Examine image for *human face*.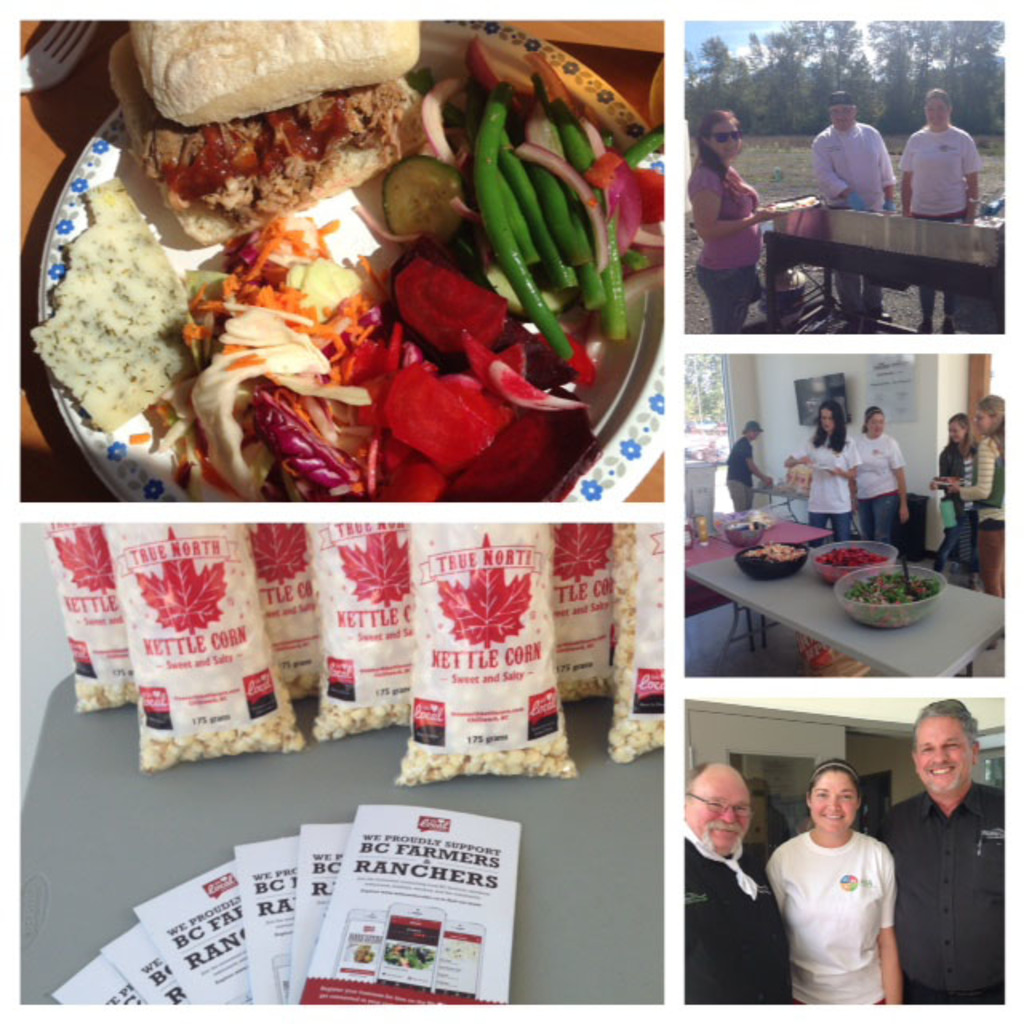
Examination result: <region>925, 94, 949, 123</region>.
